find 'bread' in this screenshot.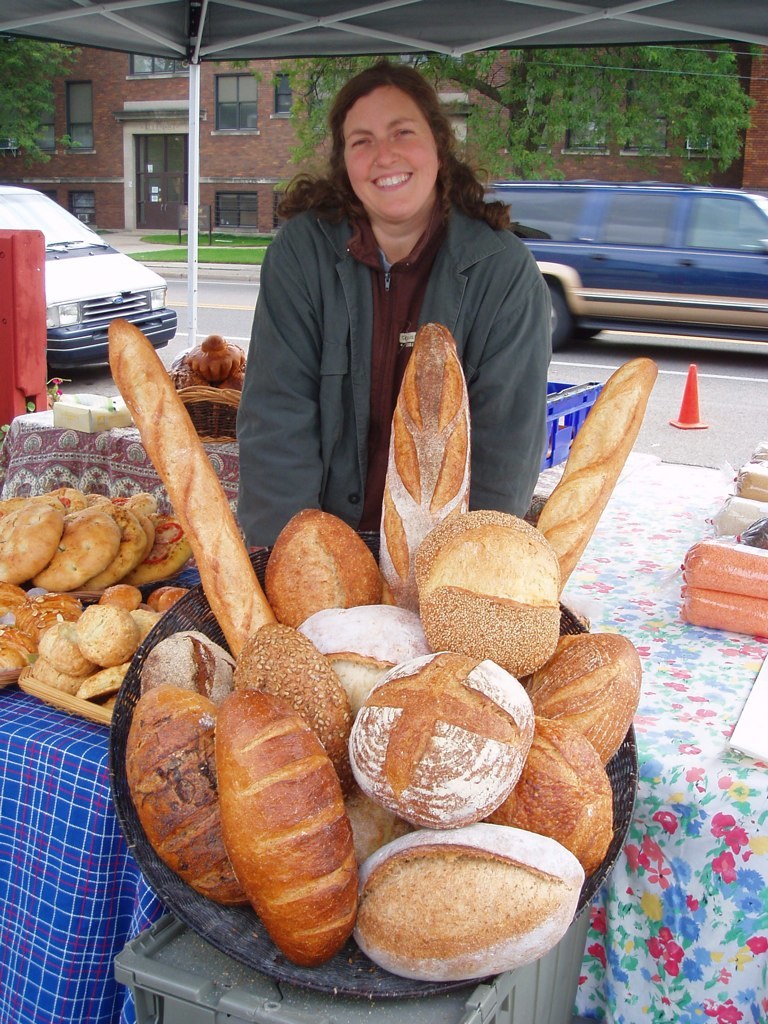
The bounding box for 'bread' is 217 682 364 970.
